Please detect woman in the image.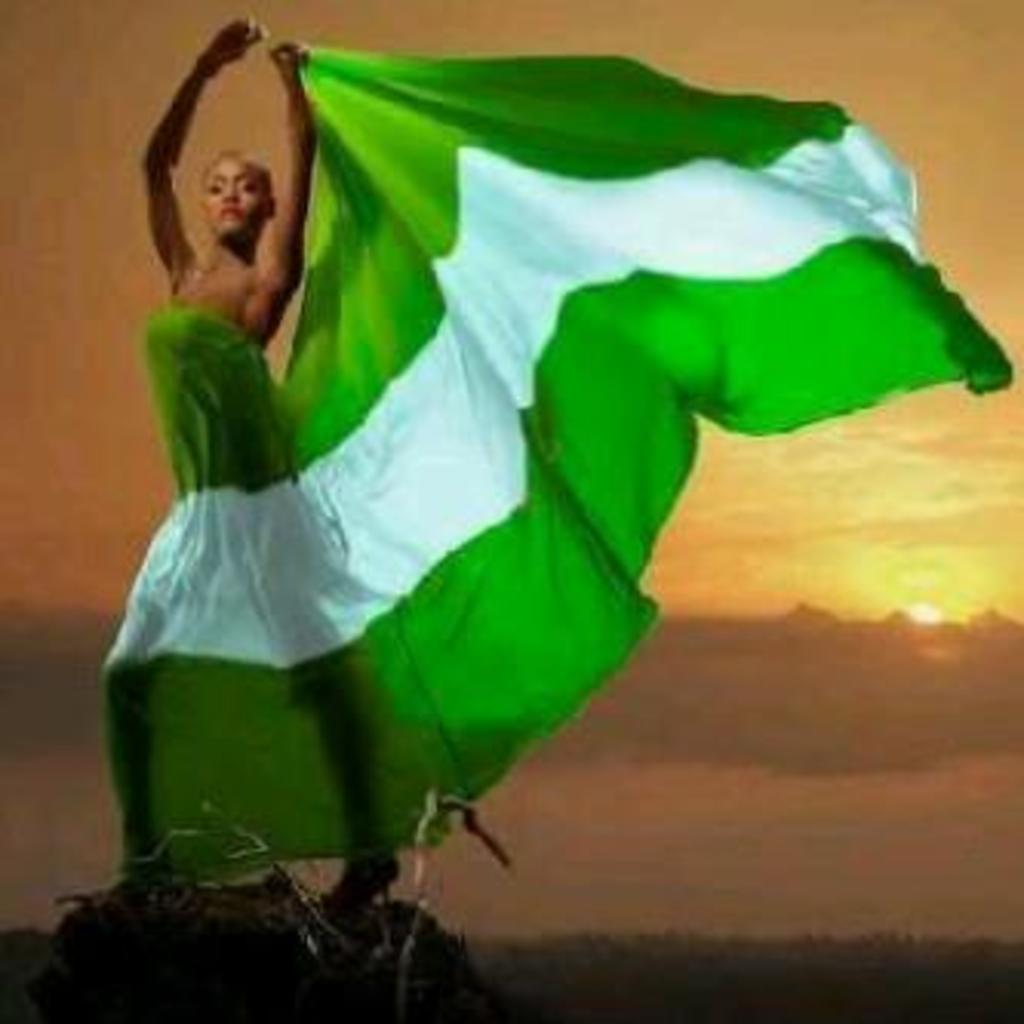
[left=105, top=9, right=406, bottom=916].
